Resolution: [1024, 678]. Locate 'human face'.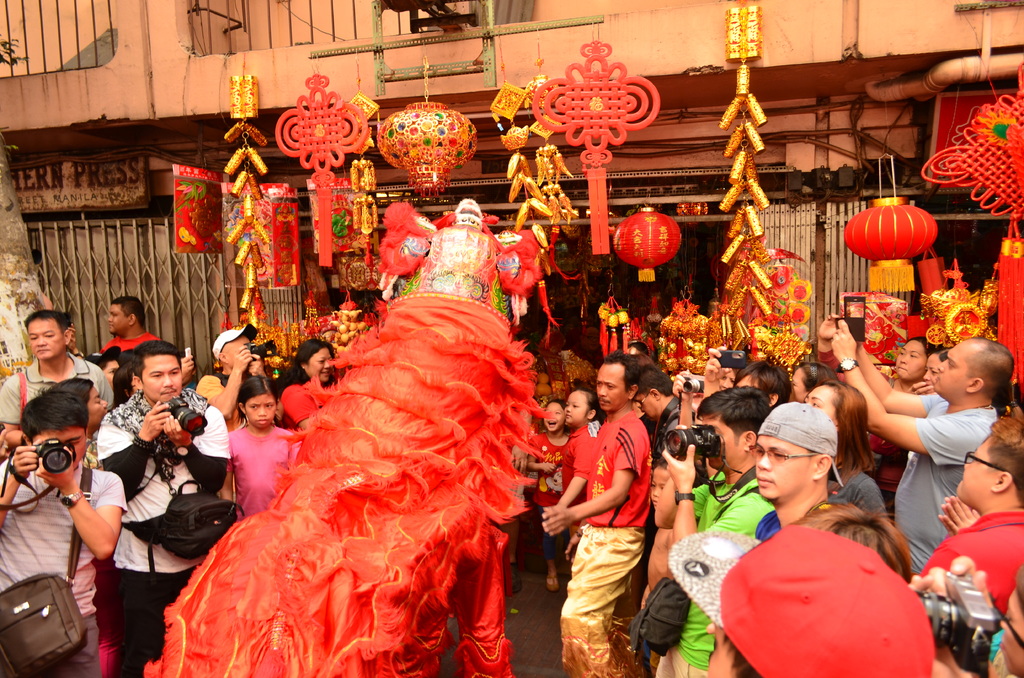
box=[141, 353, 180, 401].
